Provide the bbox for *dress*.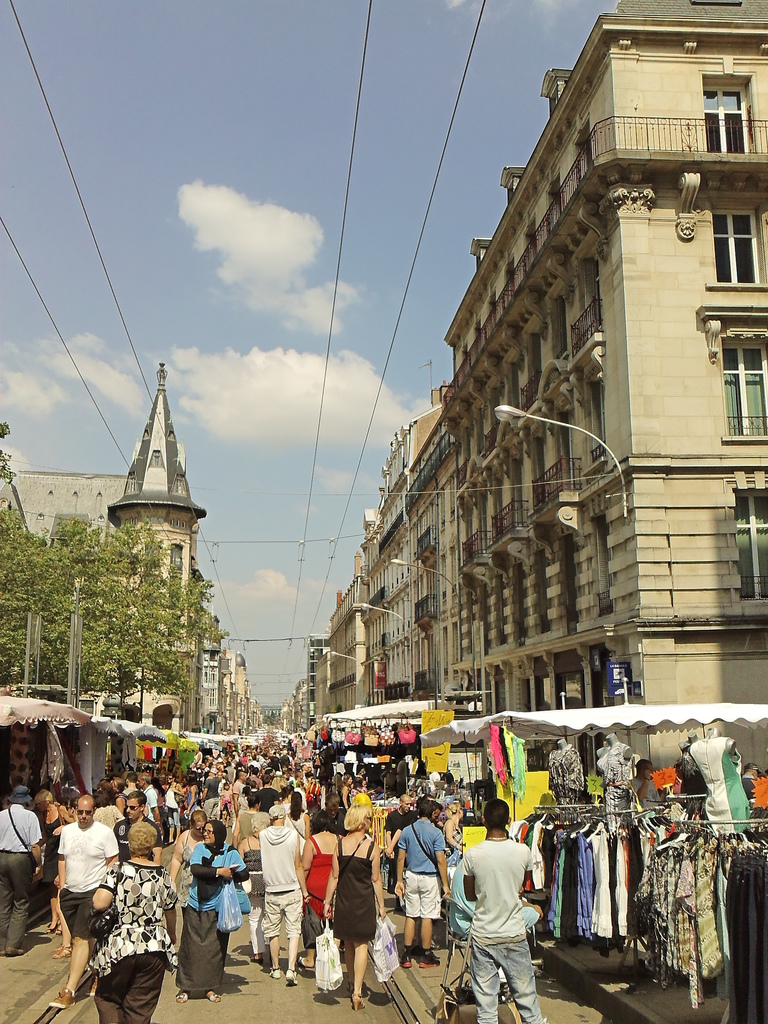
(left=573, top=833, right=585, bottom=940).
